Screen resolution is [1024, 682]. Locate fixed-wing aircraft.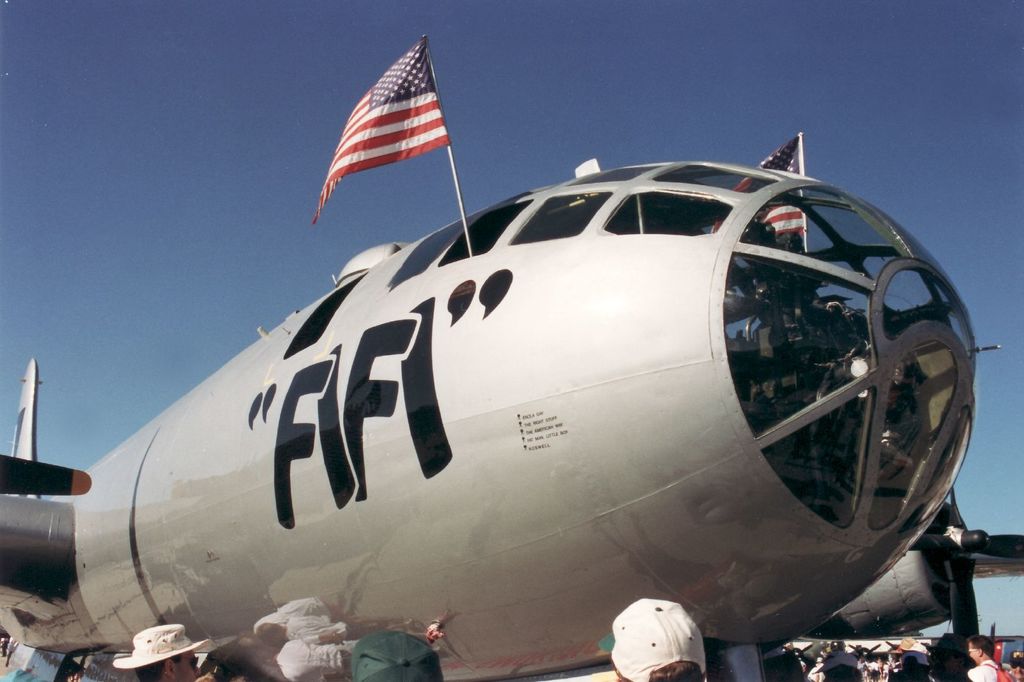
0,120,1023,681.
